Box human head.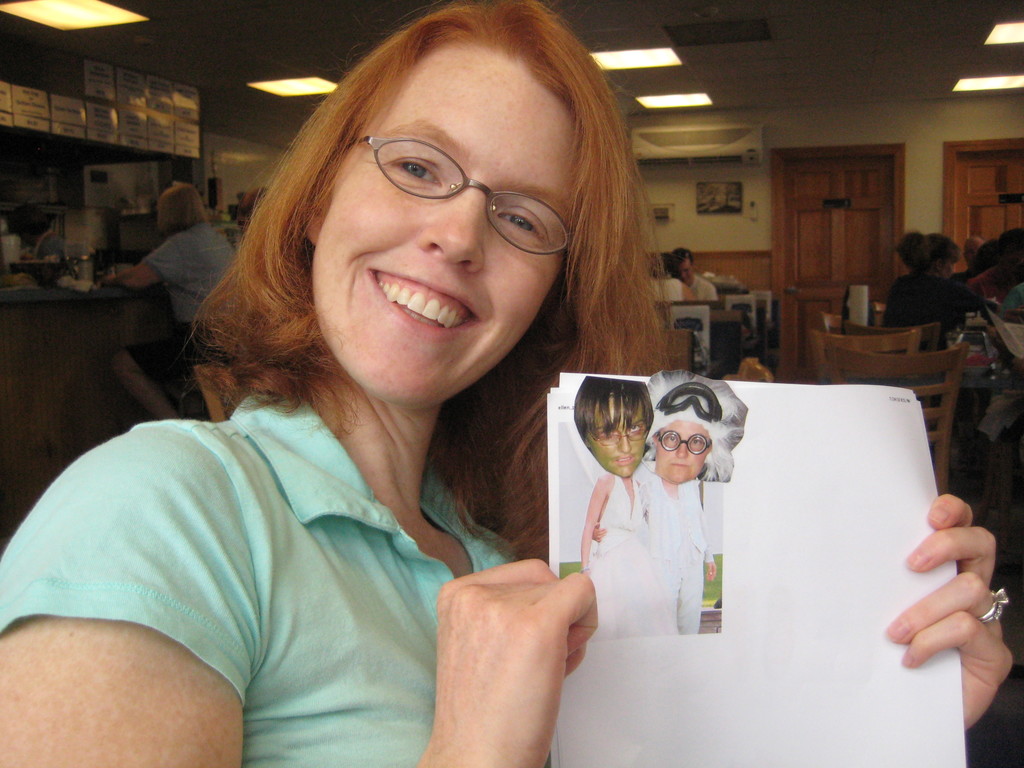
locate(653, 252, 675, 278).
